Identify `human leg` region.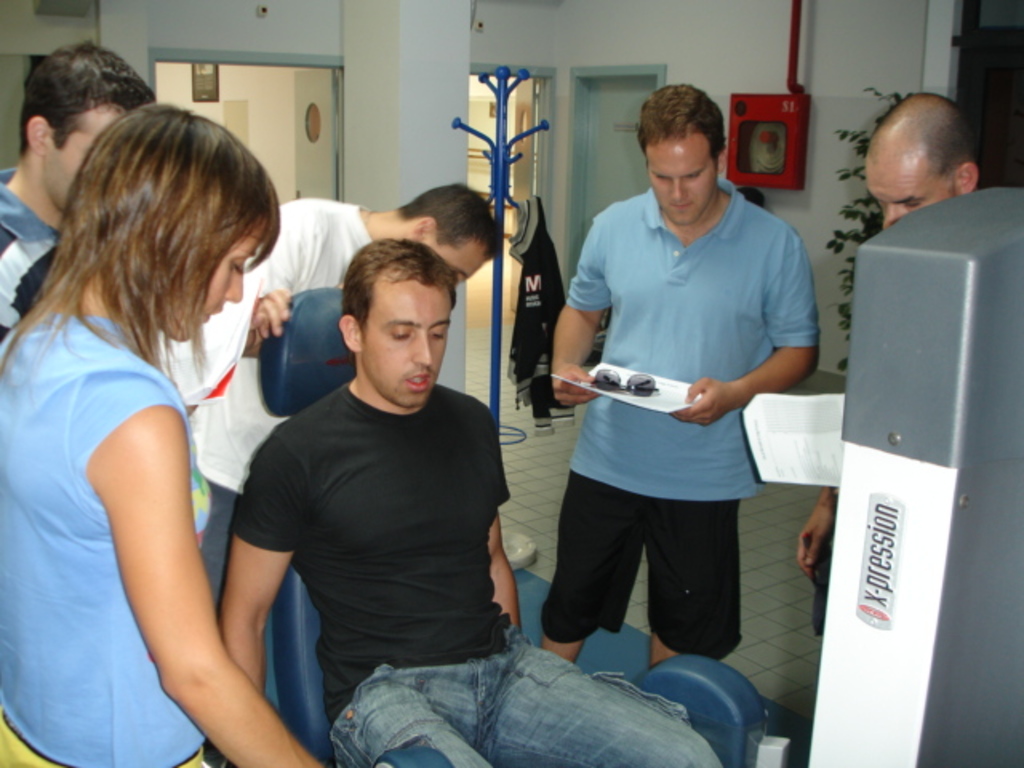
Region: <bbox>194, 475, 235, 598</bbox>.
